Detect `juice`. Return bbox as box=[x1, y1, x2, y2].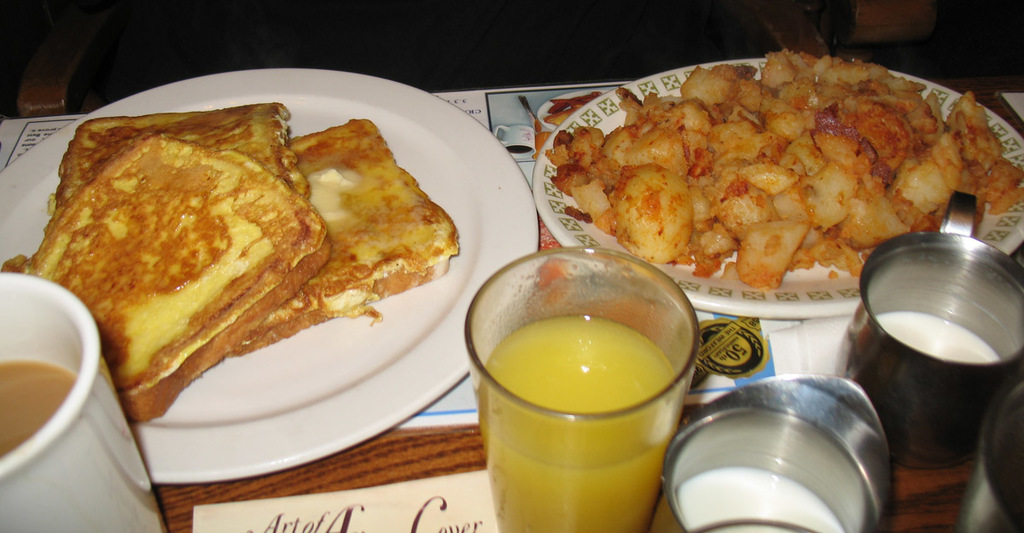
box=[472, 309, 682, 532].
